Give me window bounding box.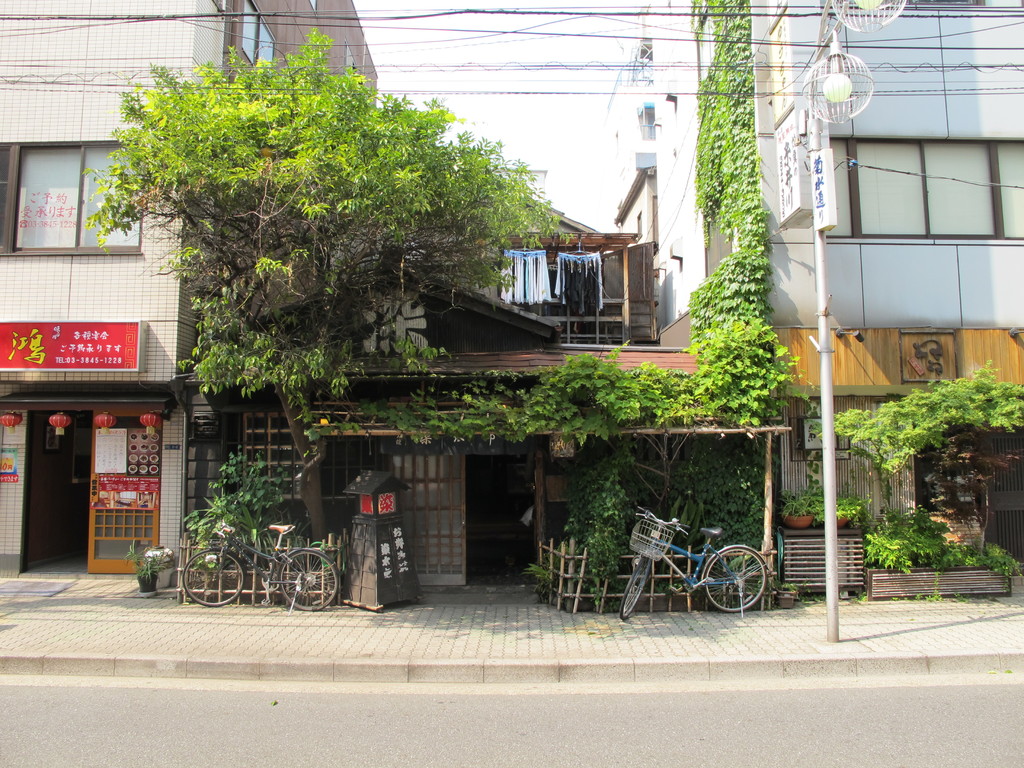
(x1=306, y1=0, x2=319, y2=17).
